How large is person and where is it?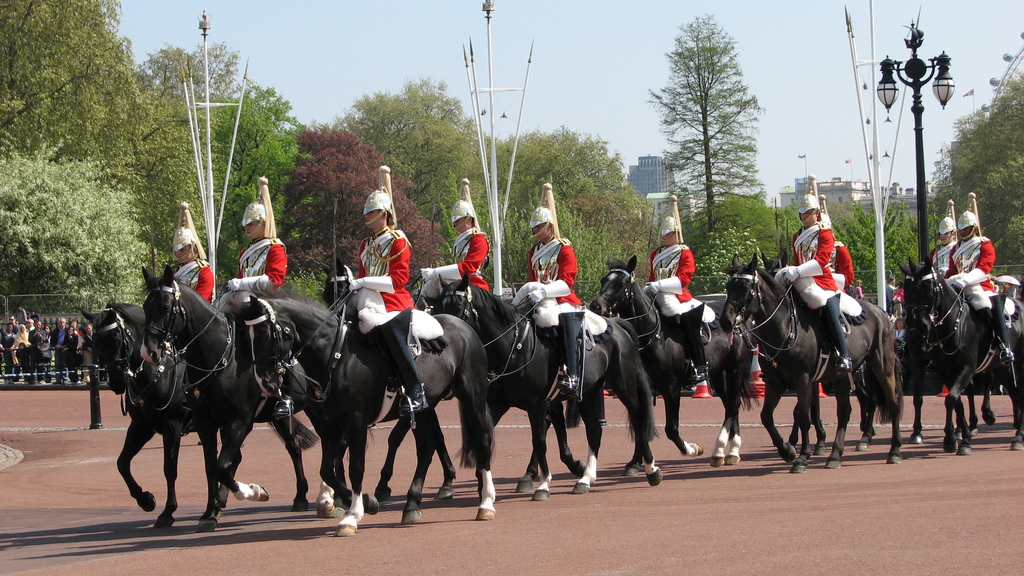
Bounding box: 891, 317, 902, 338.
